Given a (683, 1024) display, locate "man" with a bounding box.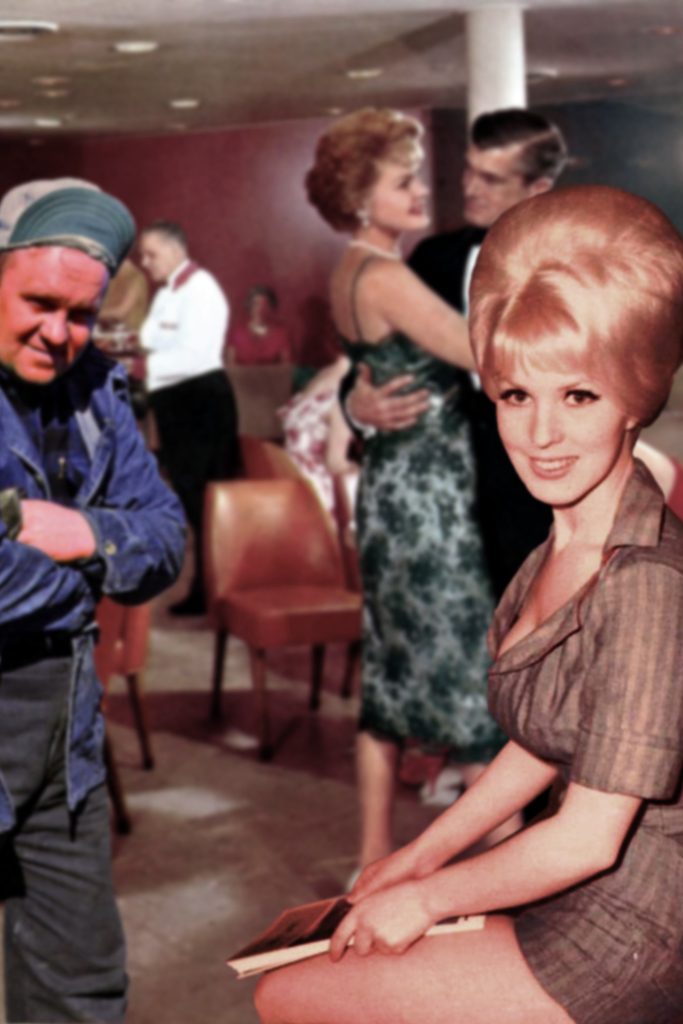
Located: BBox(0, 271, 185, 1017).
